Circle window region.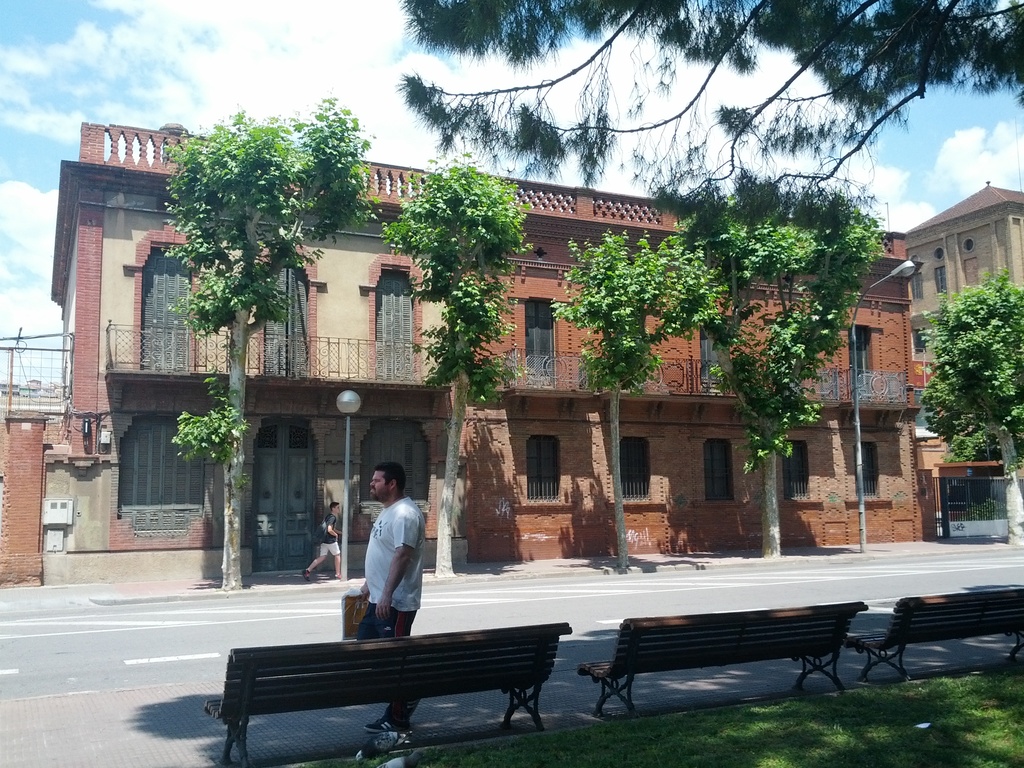
Region: [x1=146, y1=245, x2=209, y2=376].
